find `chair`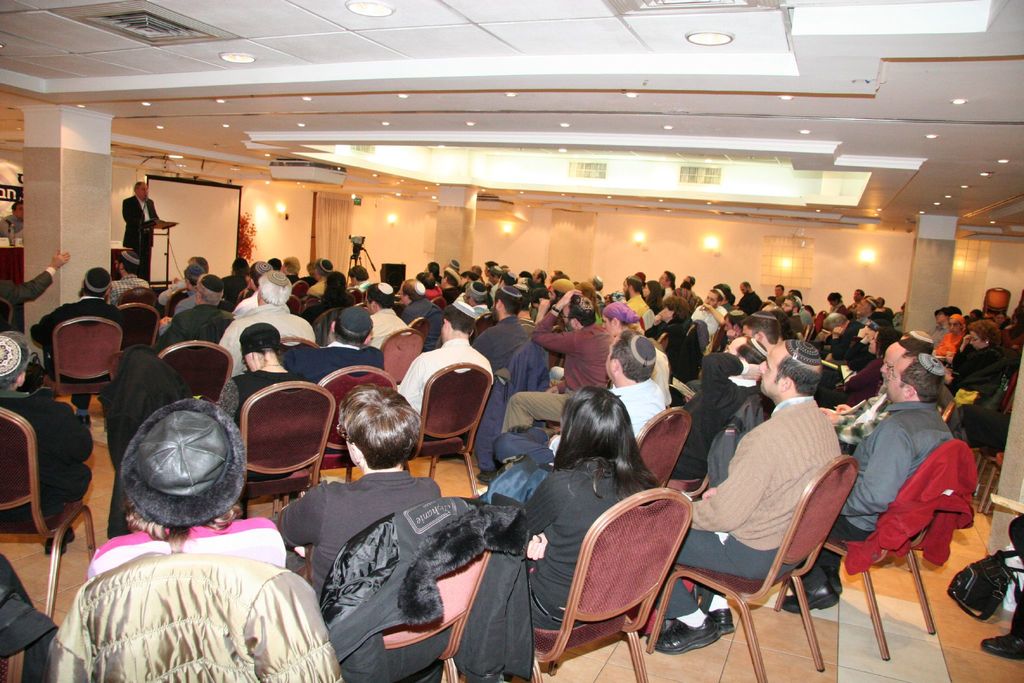
x1=635, y1=401, x2=678, y2=495
